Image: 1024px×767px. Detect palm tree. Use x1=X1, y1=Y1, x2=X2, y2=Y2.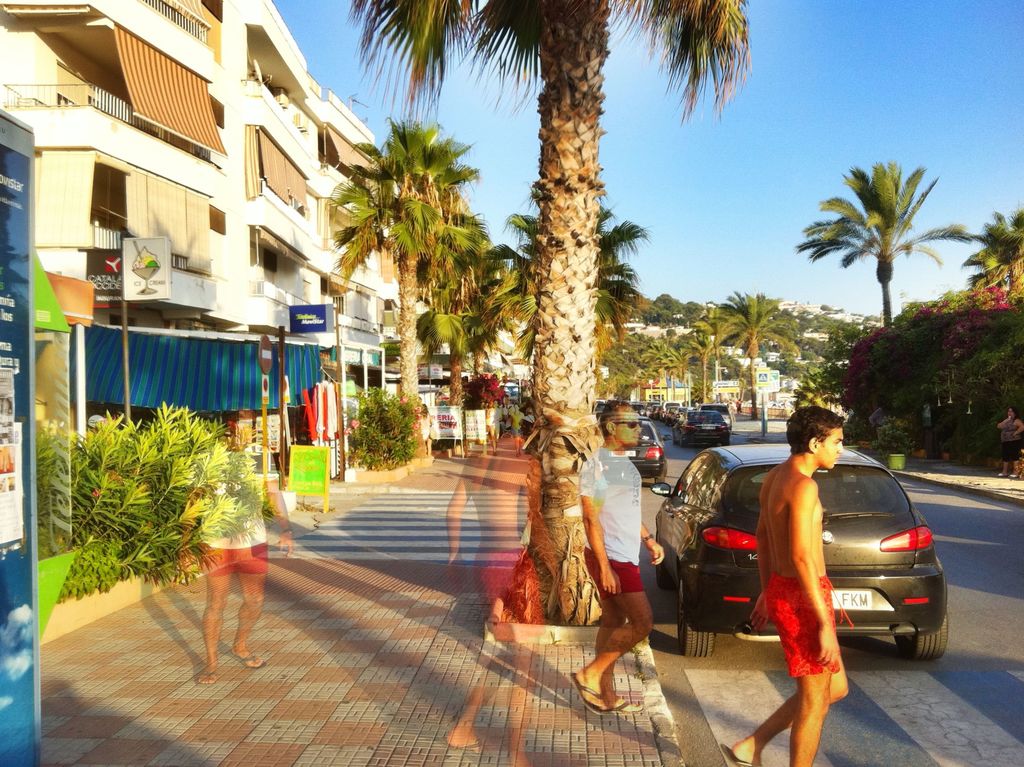
x1=426, y1=242, x2=489, y2=440.
